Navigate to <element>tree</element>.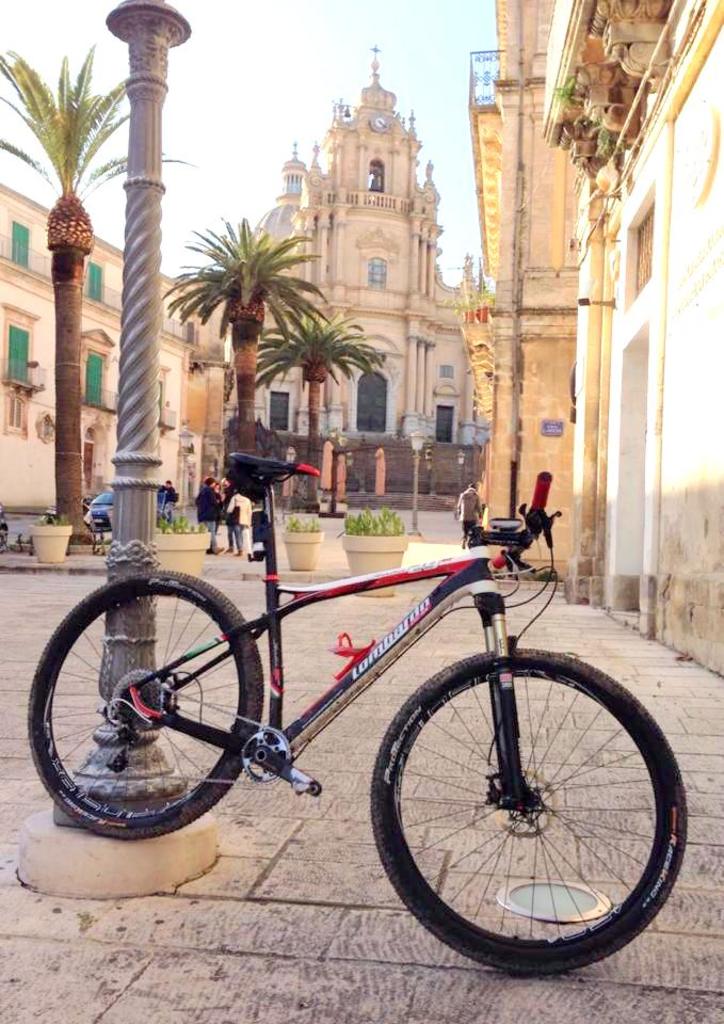
Navigation target: bbox=(0, 41, 193, 537).
